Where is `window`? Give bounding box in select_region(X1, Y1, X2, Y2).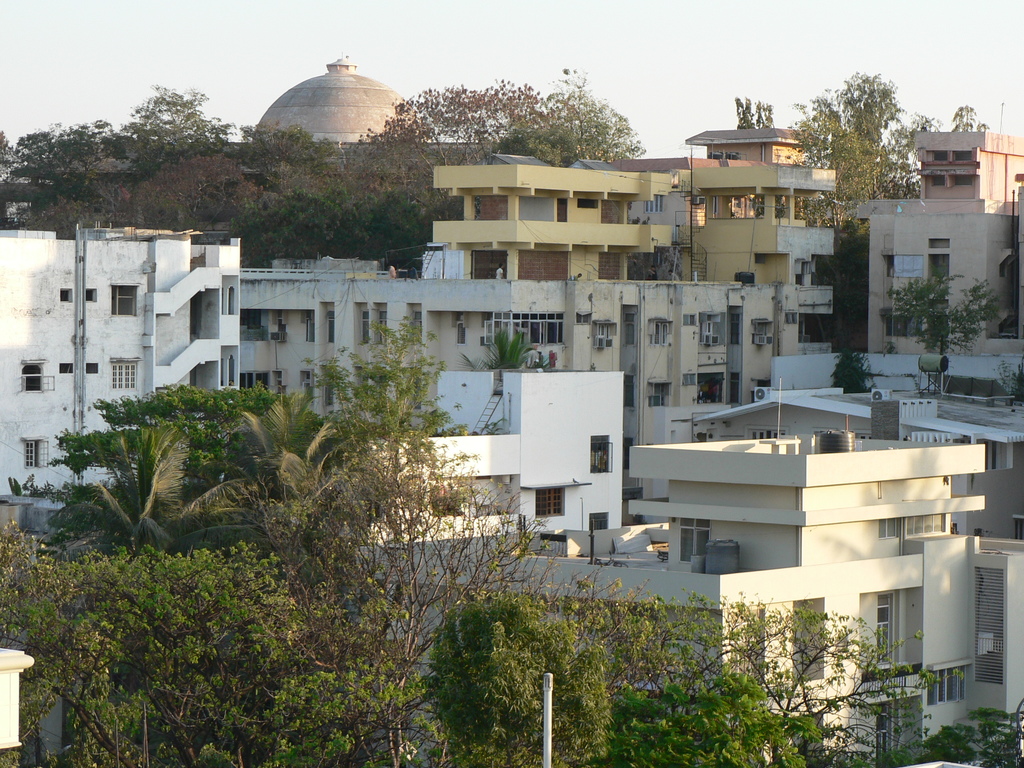
select_region(83, 289, 94, 307).
